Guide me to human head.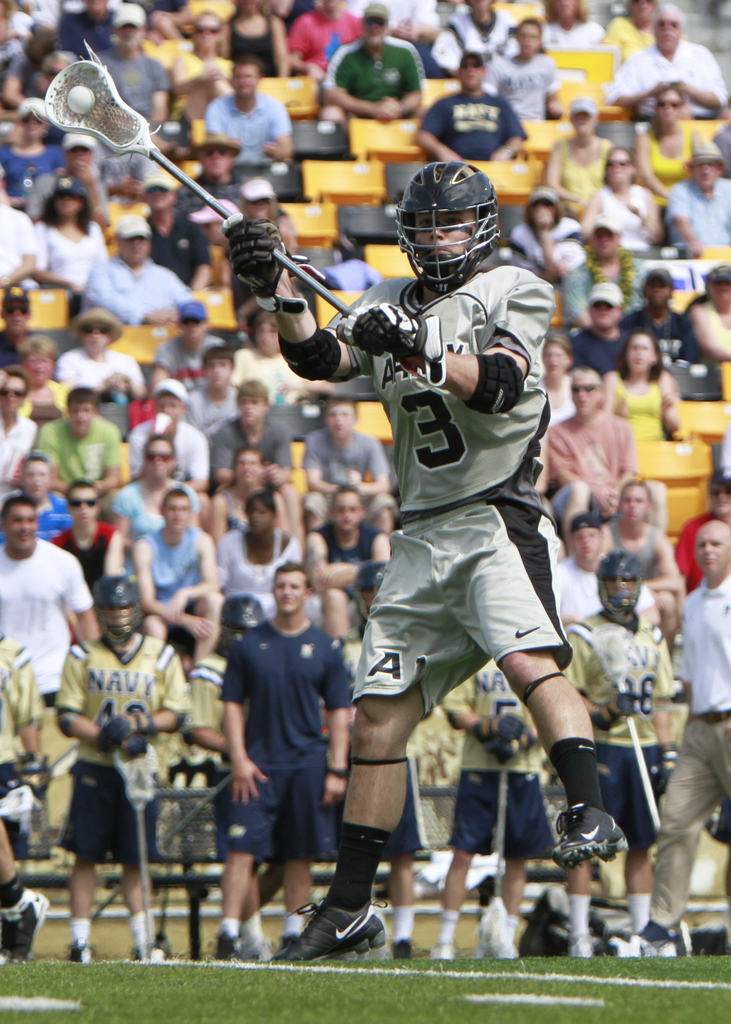
Guidance: [x1=193, y1=13, x2=227, y2=52].
